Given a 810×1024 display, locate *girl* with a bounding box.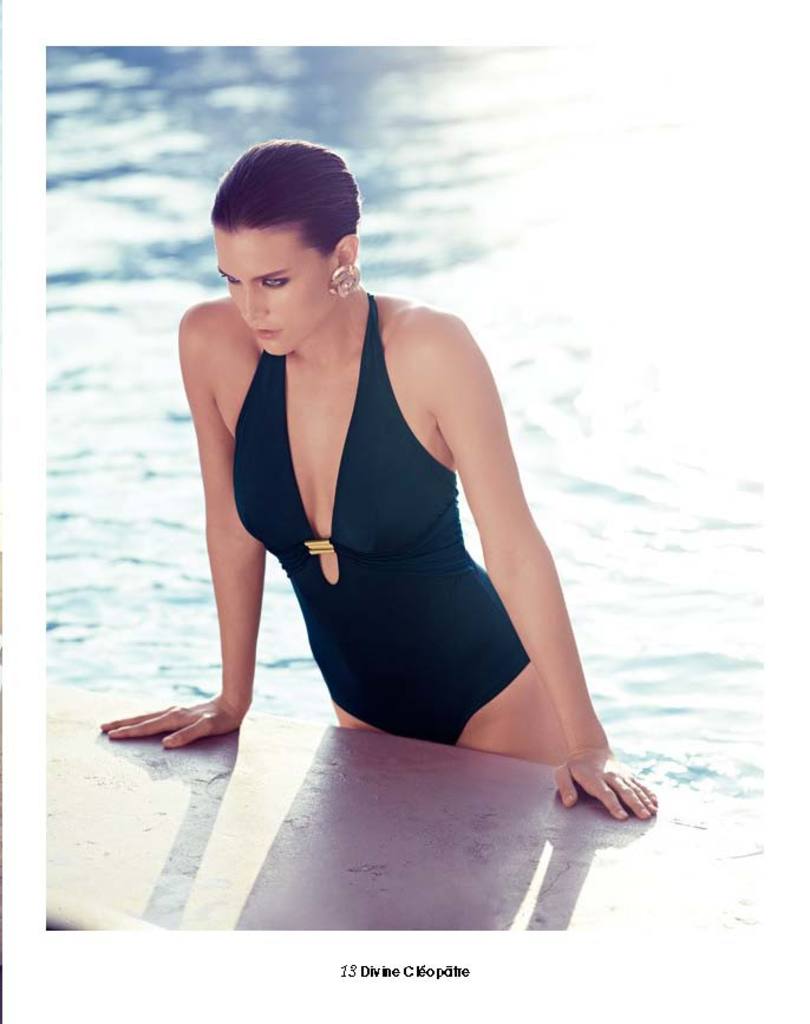
Located: (85, 132, 664, 822).
